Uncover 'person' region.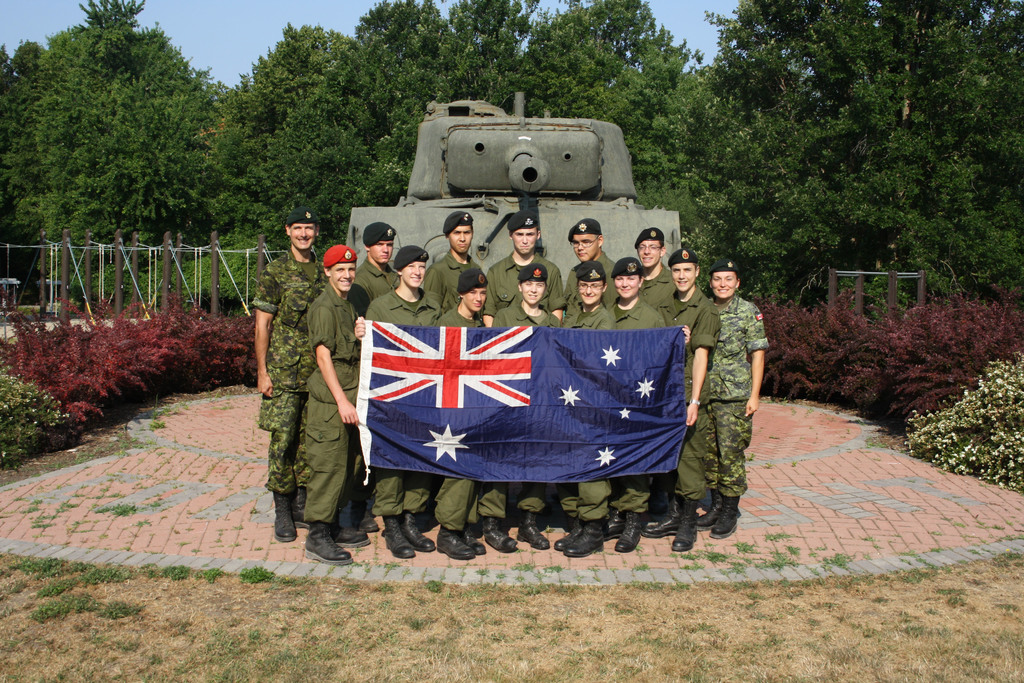
Uncovered: select_region(305, 243, 376, 567).
